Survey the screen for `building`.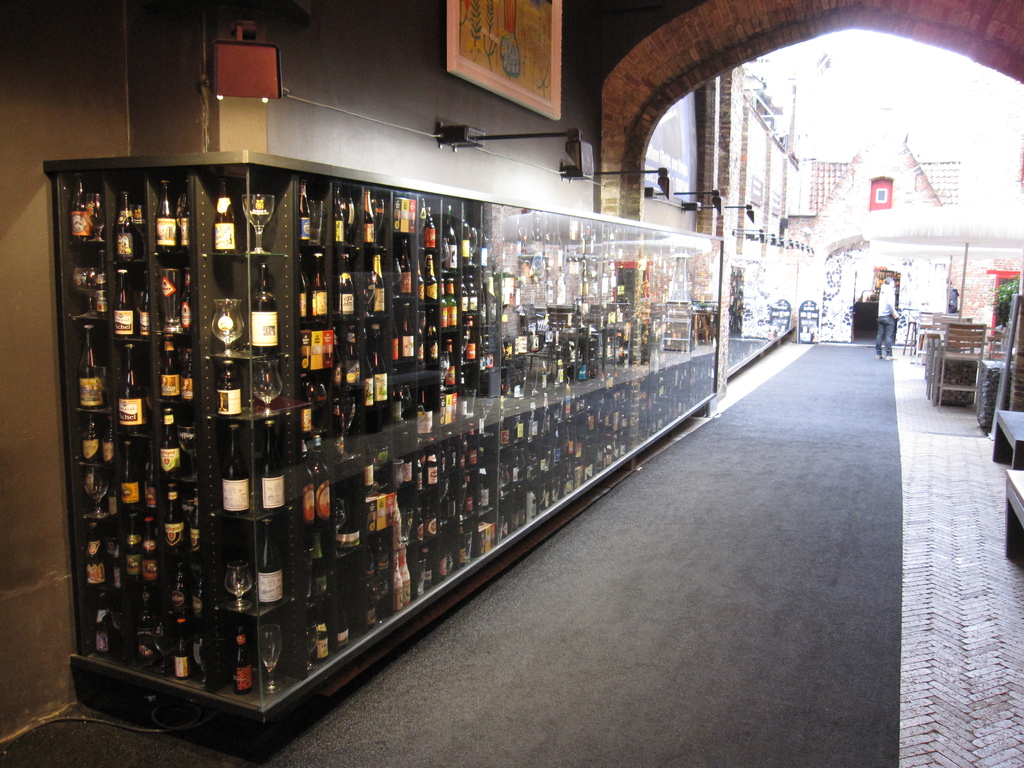
Survey found: l=790, t=157, r=964, b=214.
